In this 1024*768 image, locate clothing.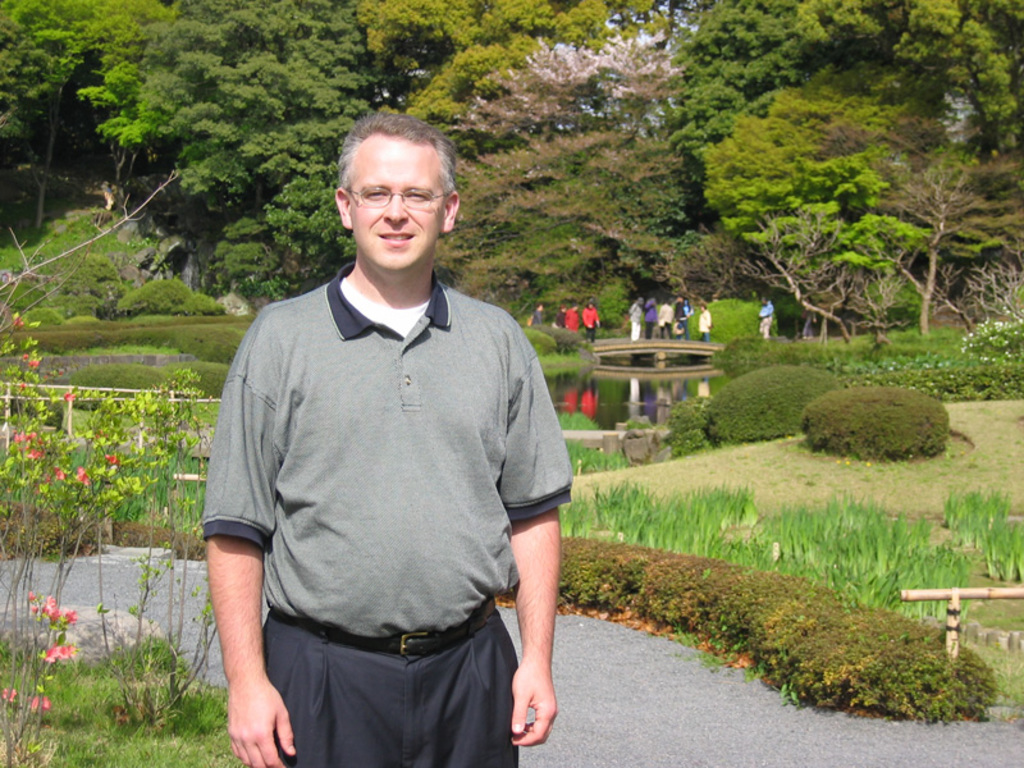
Bounding box: left=202, top=224, right=558, bottom=737.
